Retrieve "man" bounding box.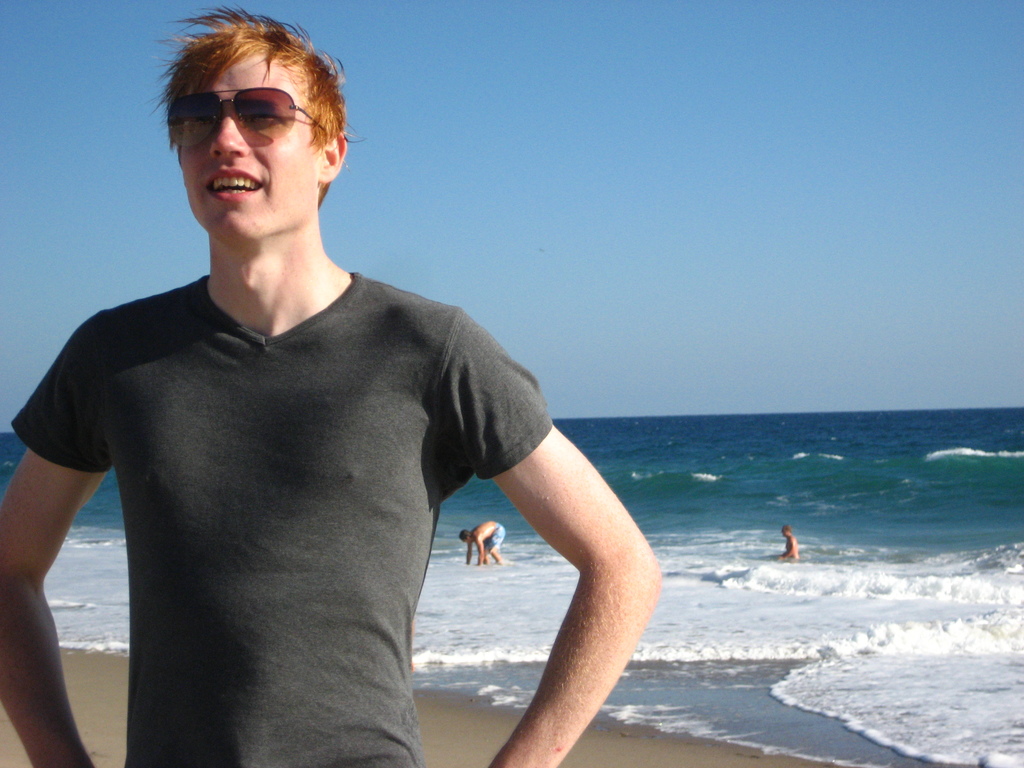
Bounding box: 460,520,505,563.
